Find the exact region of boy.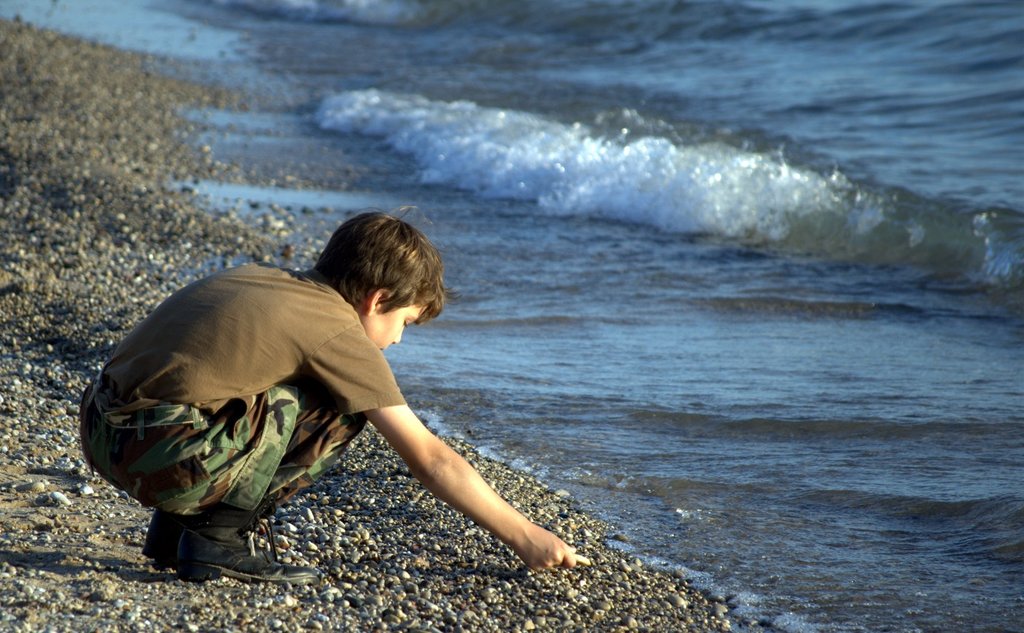
Exact region: 134/215/586/588.
